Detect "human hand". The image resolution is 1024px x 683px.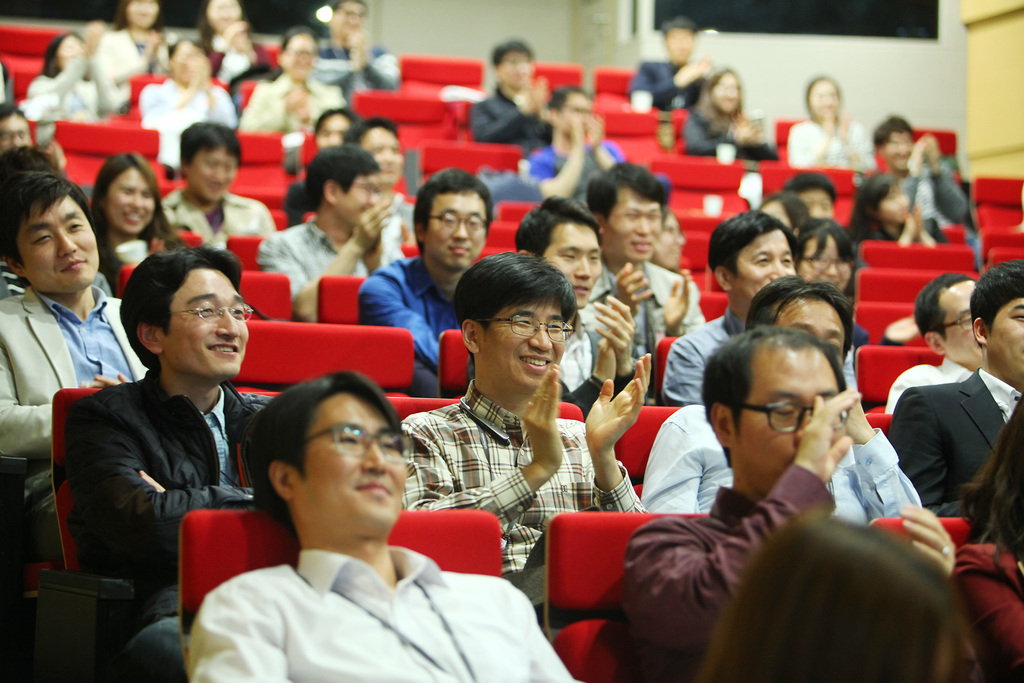
[left=590, top=292, right=635, bottom=373].
